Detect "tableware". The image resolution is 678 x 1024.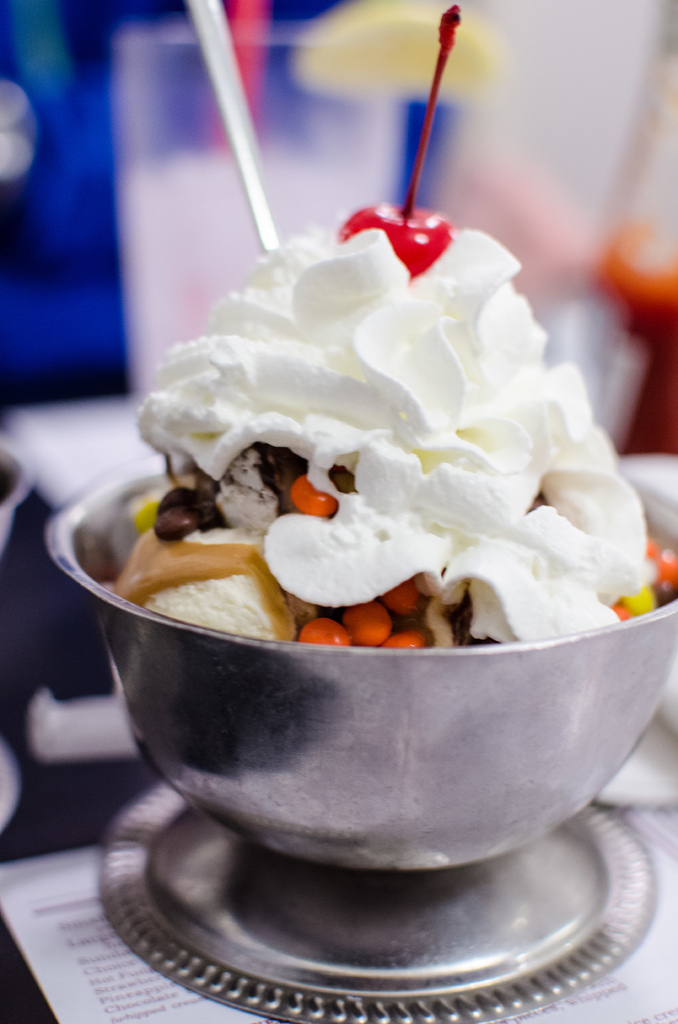
Rect(0, 450, 677, 1023).
